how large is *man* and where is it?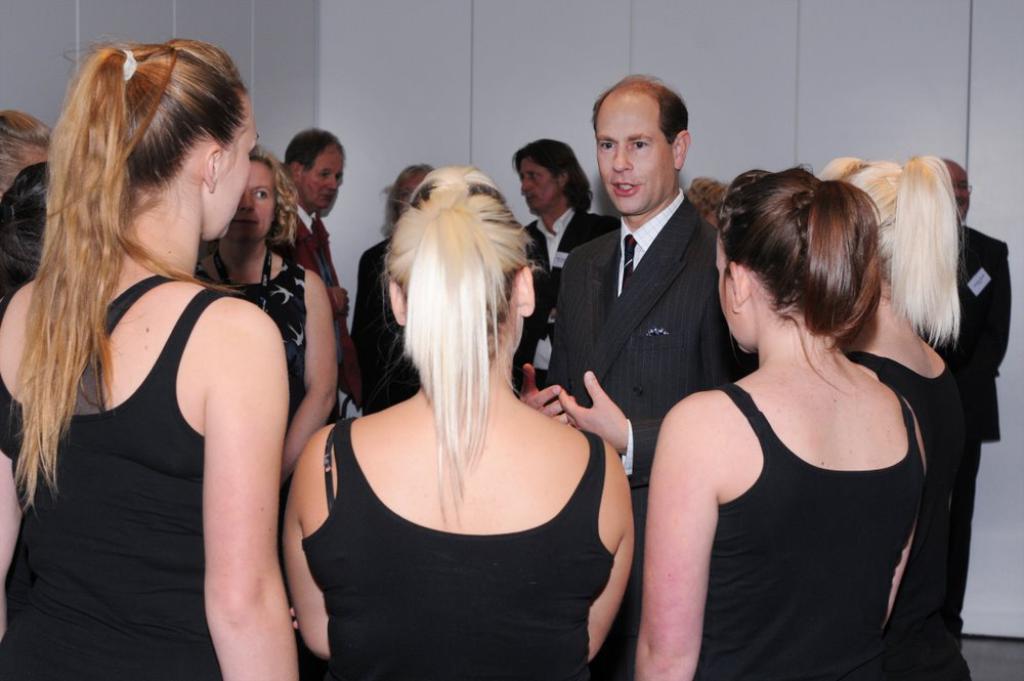
Bounding box: bbox=[518, 72, 759, 680].
